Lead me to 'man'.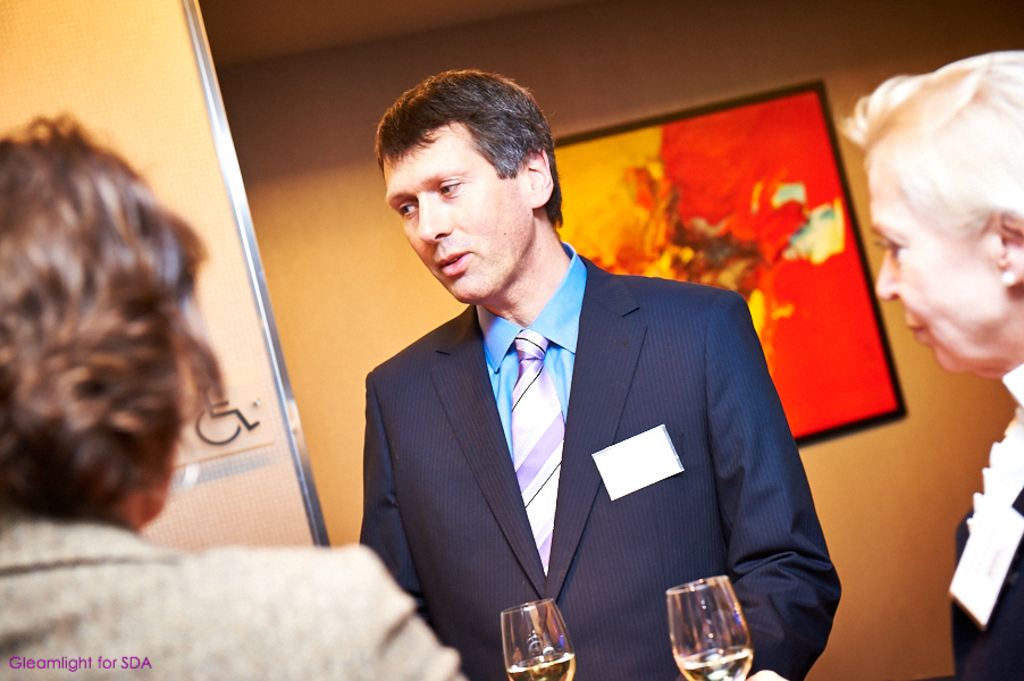
Lead to (left=359, top=69, right=845, bottom=664).
